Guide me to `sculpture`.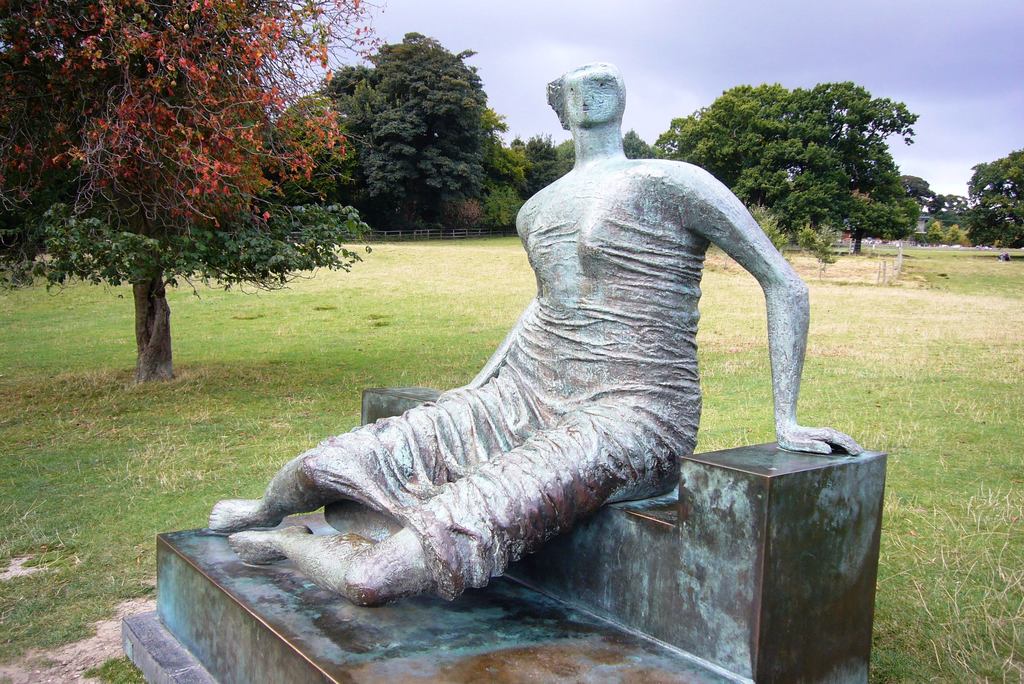
Guidance: detection(203, 61, 858, 612).
